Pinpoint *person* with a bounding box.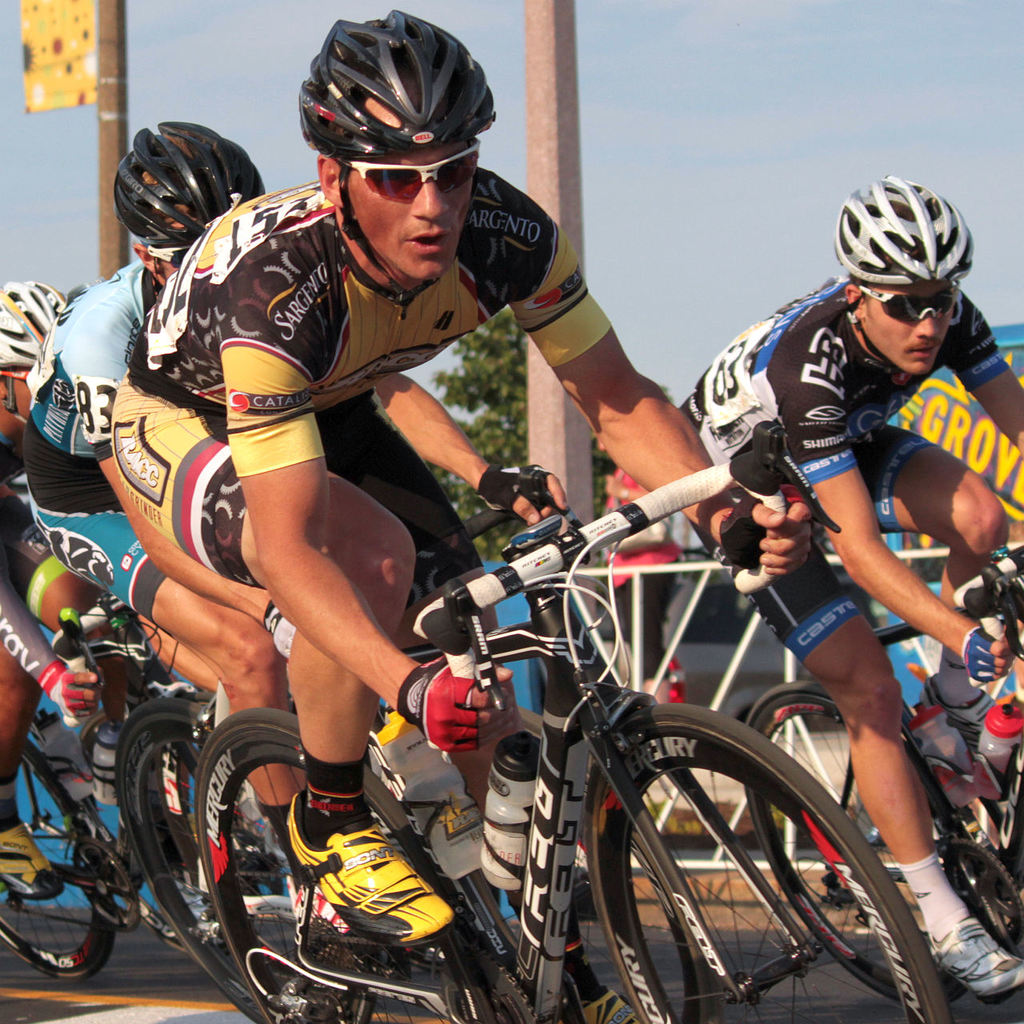
{"left": 17, "top": 117, "right": 586, "bottom": 950}.
